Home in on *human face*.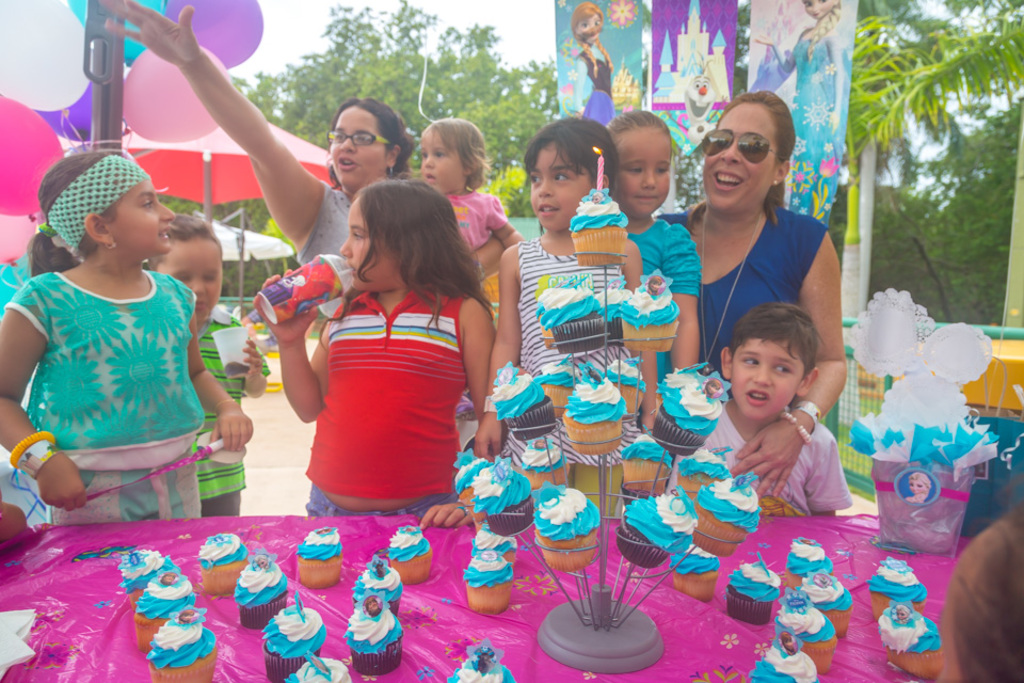
Homed in at 331, 108, 387, 185.
